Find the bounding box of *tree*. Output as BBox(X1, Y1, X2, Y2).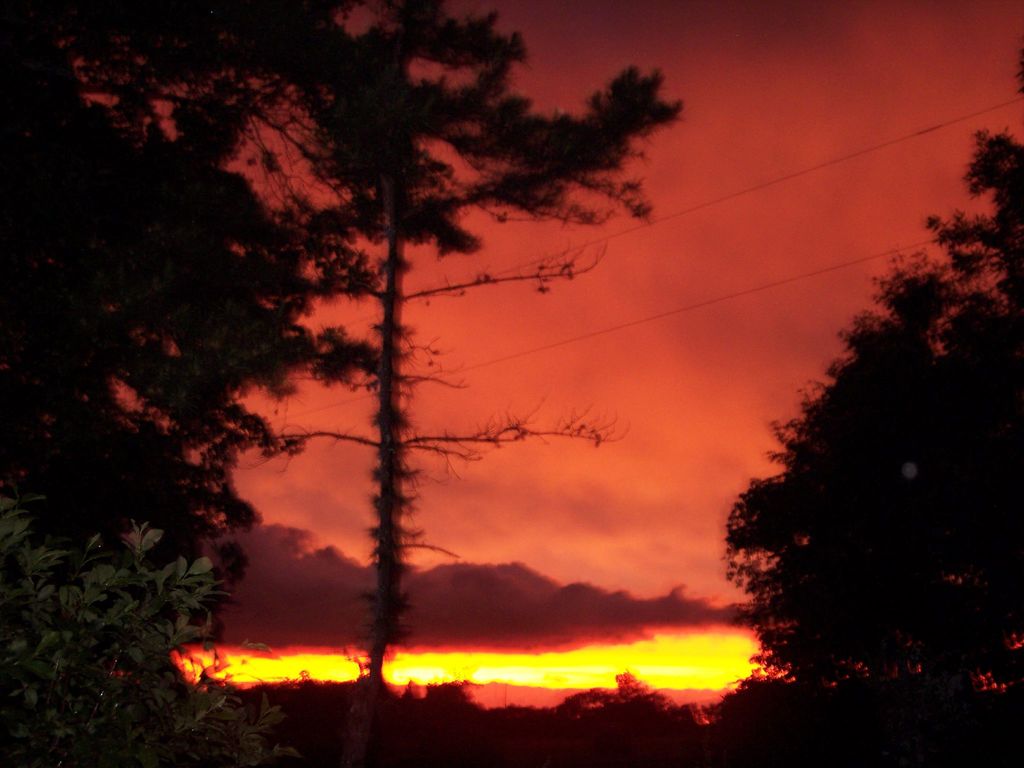
BBox(695, 45, 1023, 764).
